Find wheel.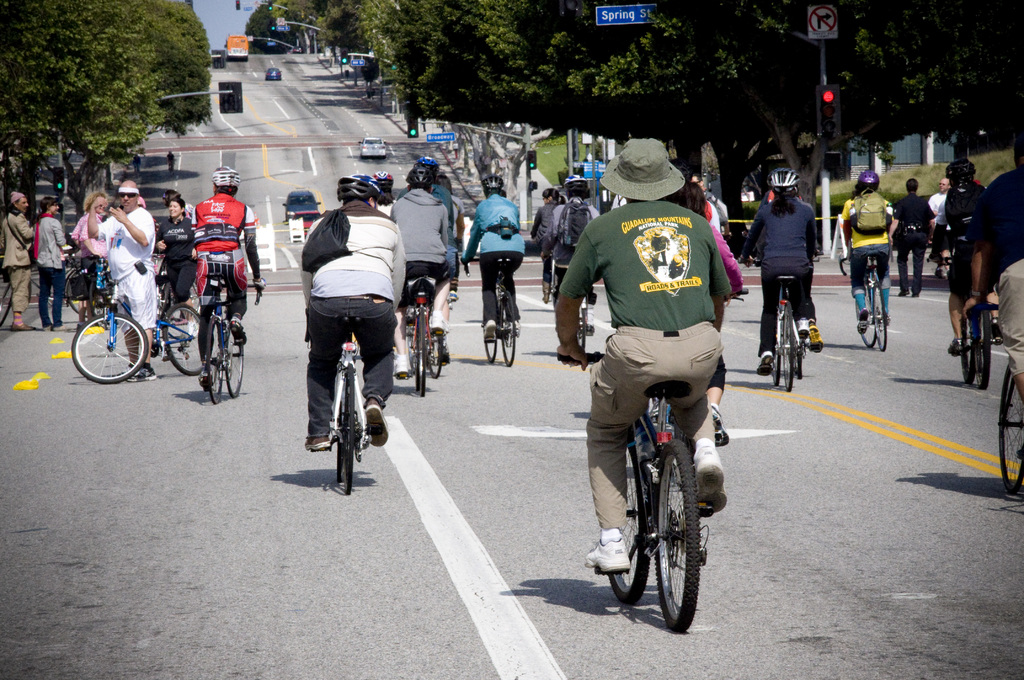
90:280:105:328.
